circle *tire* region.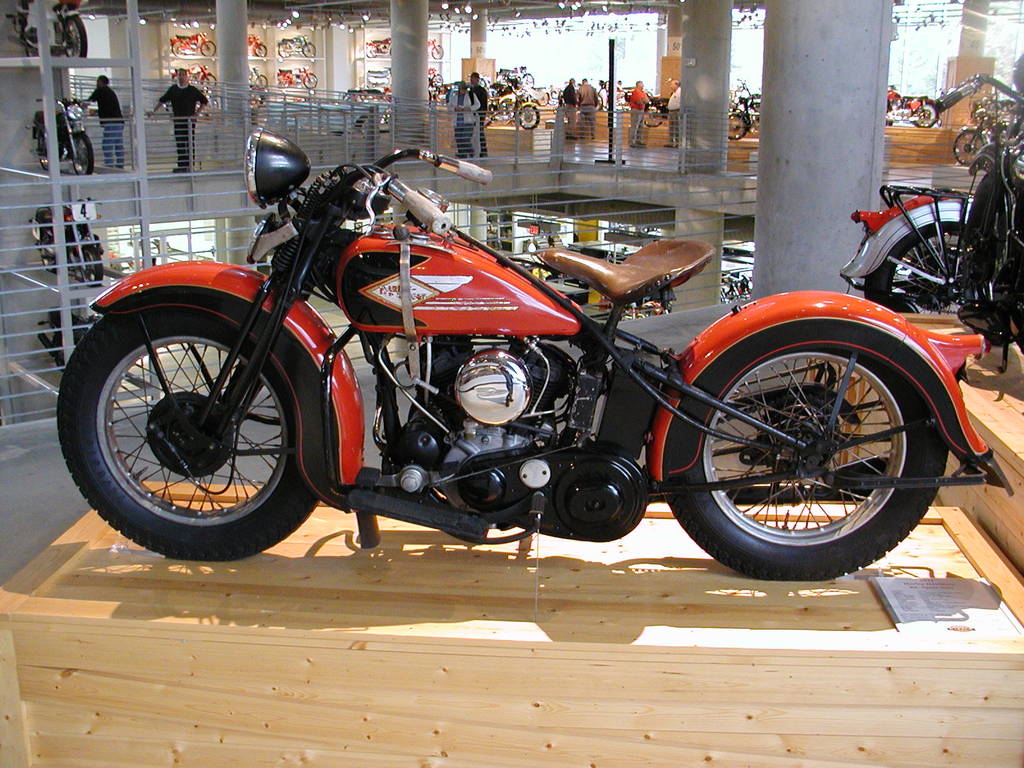
Region: bbox(655, 289, 957, 586).
